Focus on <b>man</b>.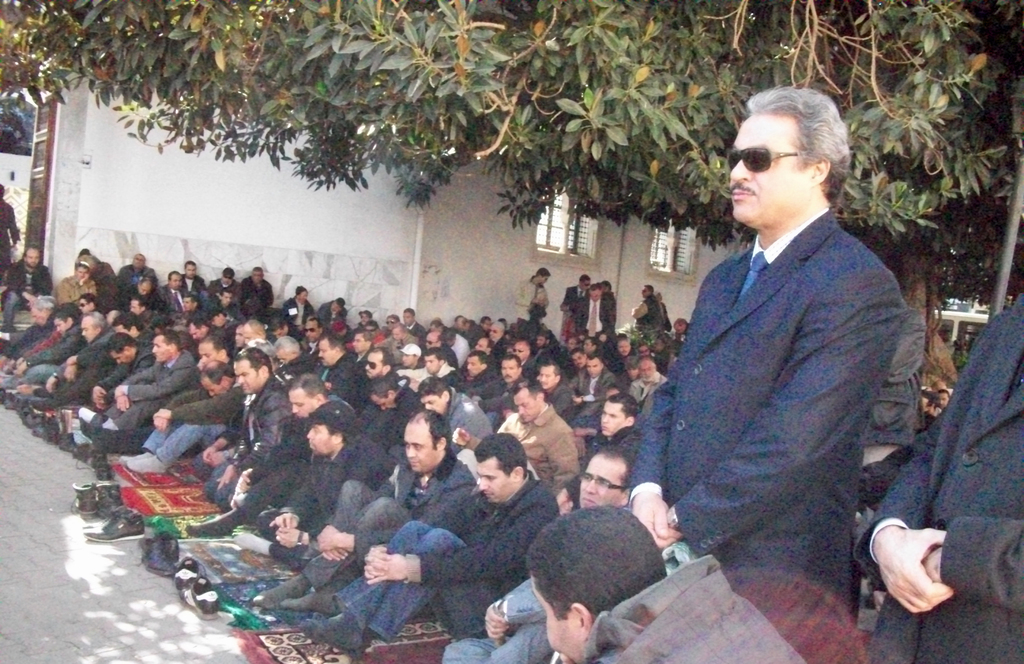
Focused at {"x1": 360, "y1": 348, "x2": 399, "y2": 385}.
